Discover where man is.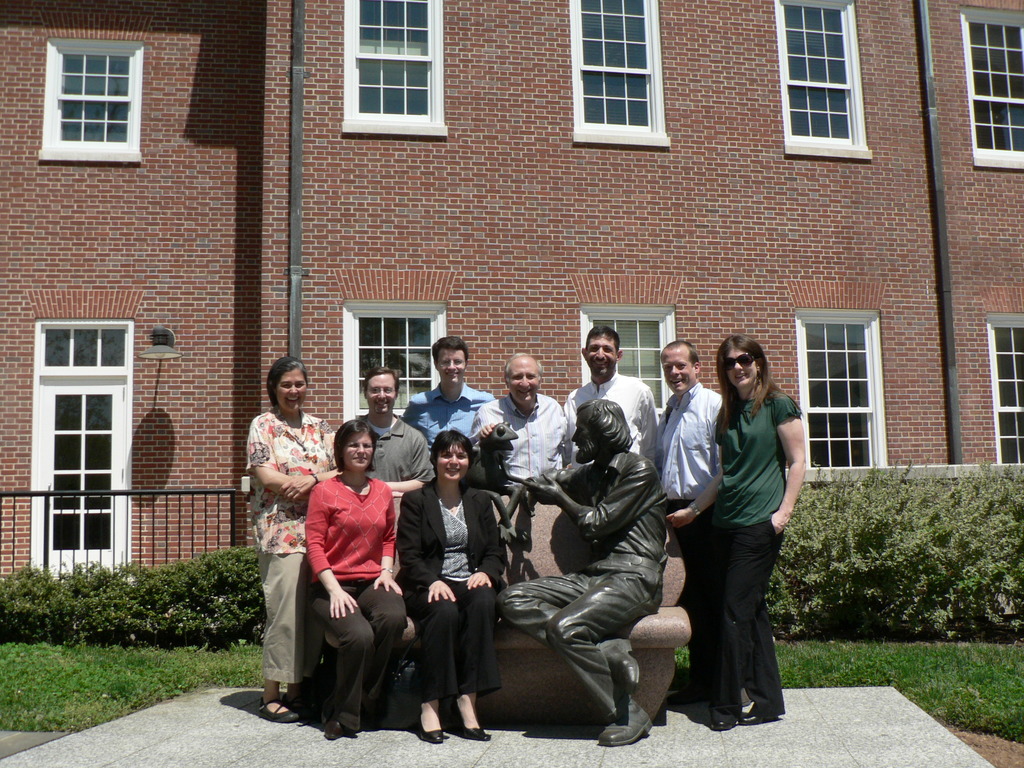
Discovered at x1=467 y1=352 x2=569 y2=488.
